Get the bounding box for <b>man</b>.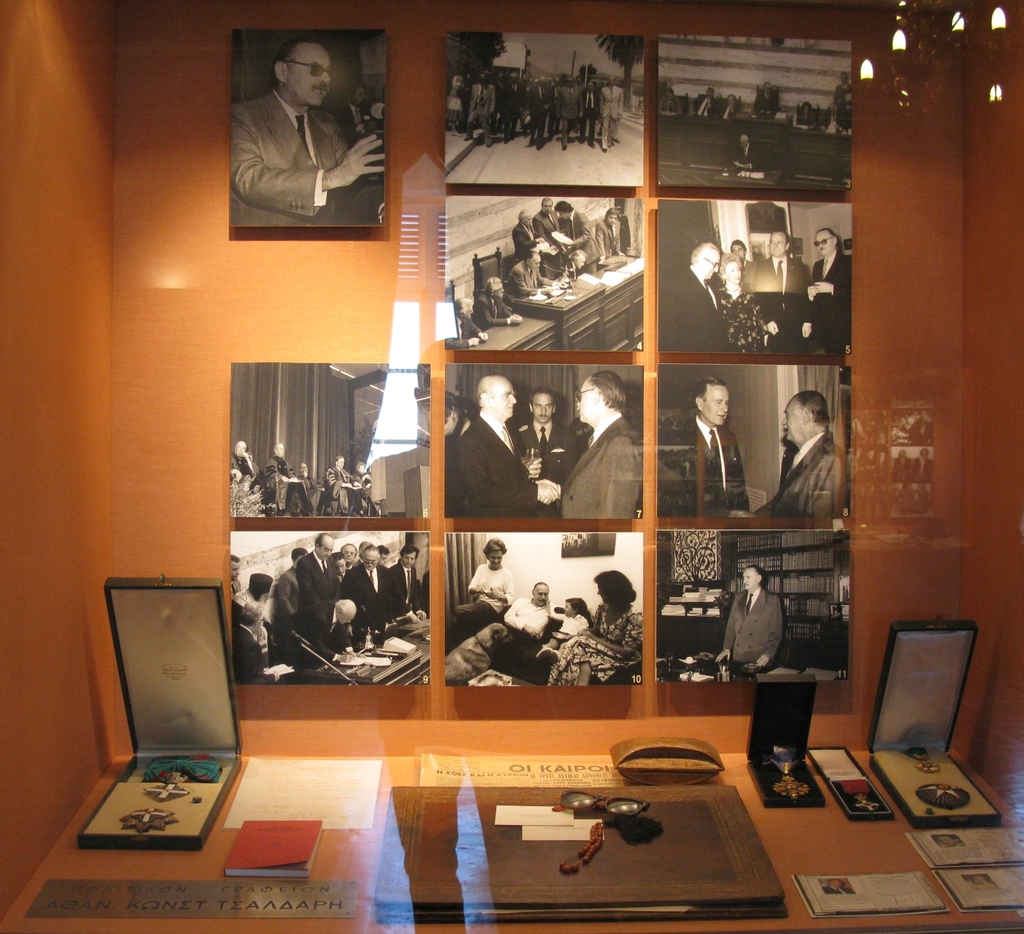
<region>509, 386, 585, 479</region>.
